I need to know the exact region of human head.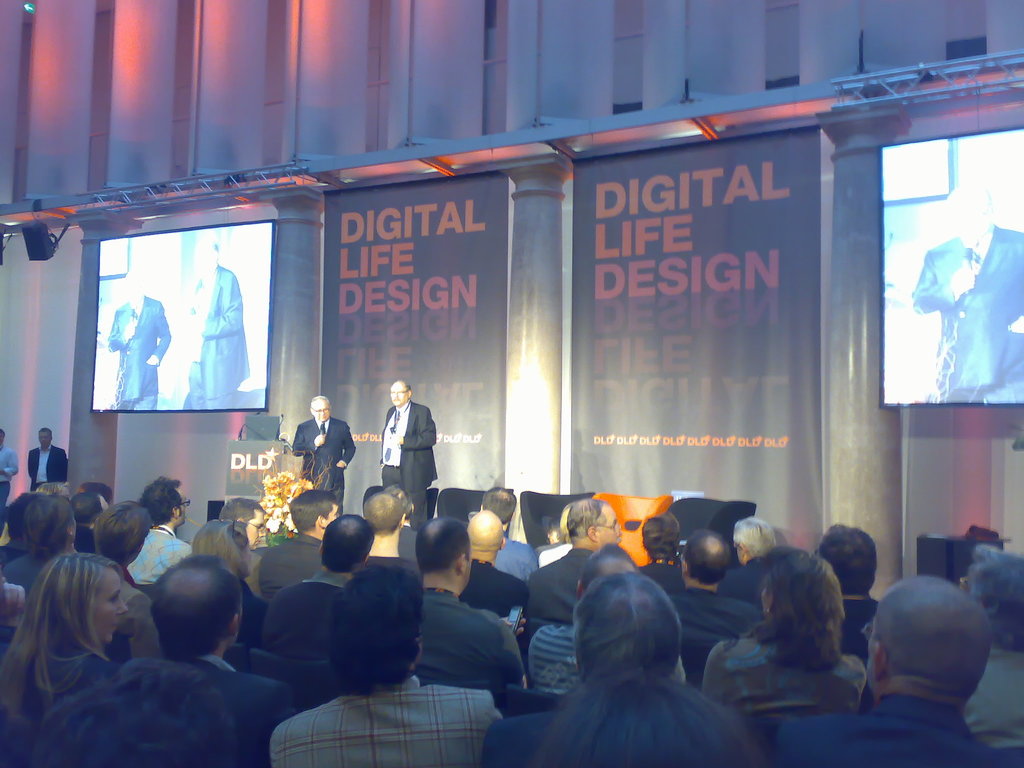
Region: 36 428 54 450.
